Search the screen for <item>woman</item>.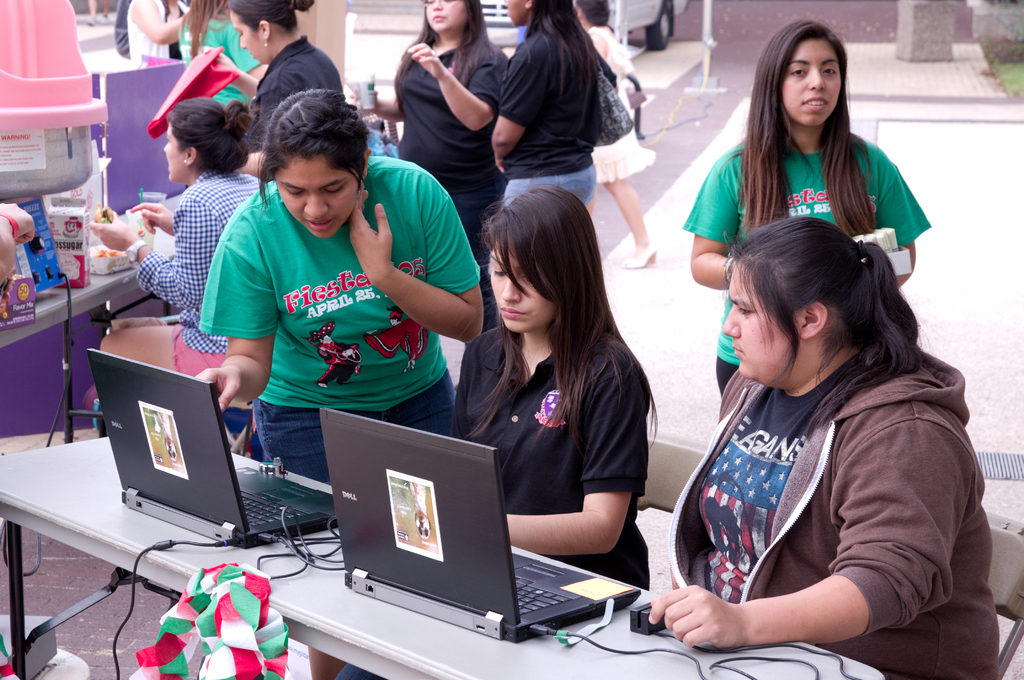
Found at <region>225, 0, 342, 177</region>.
